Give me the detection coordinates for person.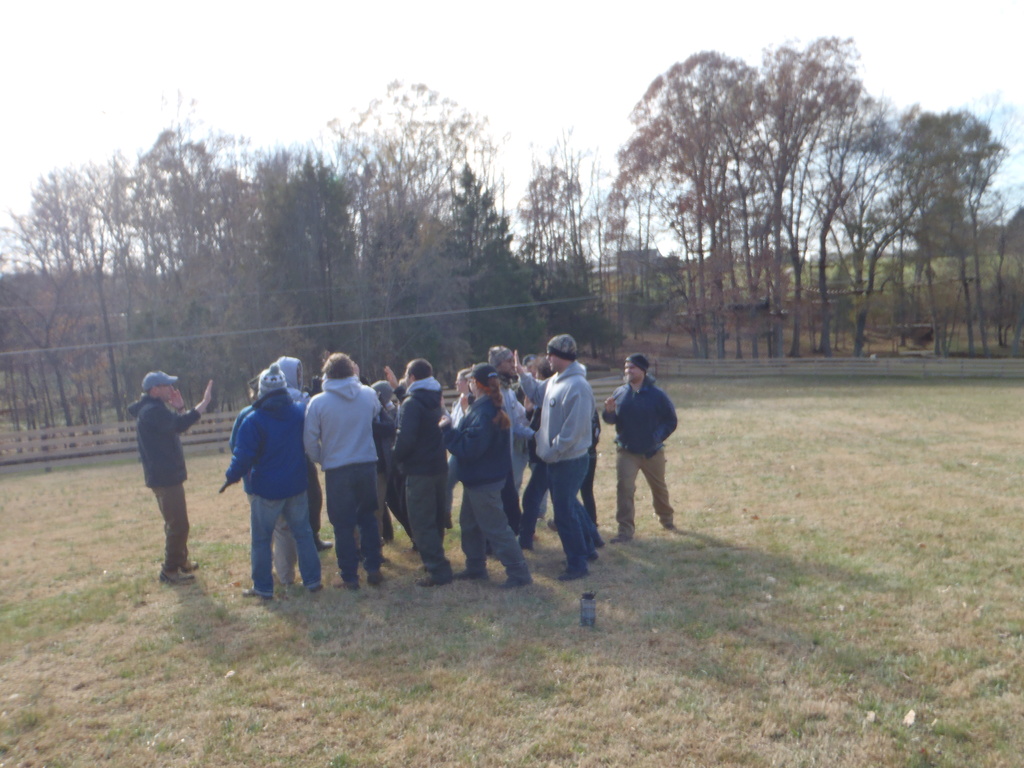
rect(127, 367, 214, 584).
